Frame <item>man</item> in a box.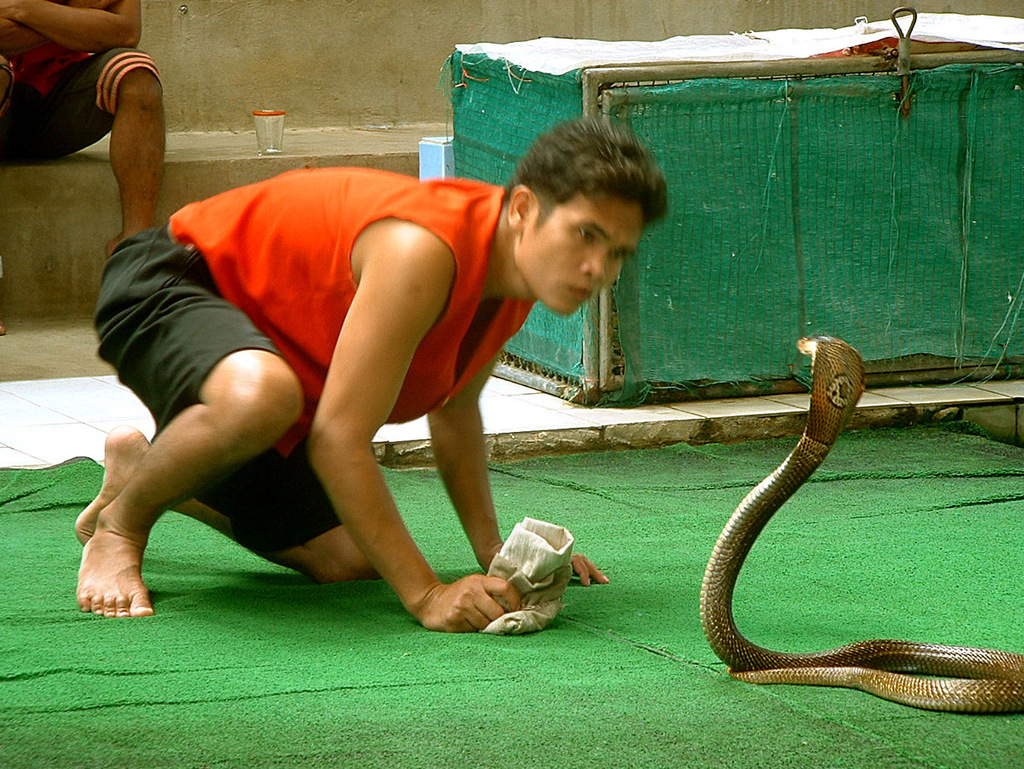
{"left": 0, "top": 0, "right": 166, "bottom": 338}.
